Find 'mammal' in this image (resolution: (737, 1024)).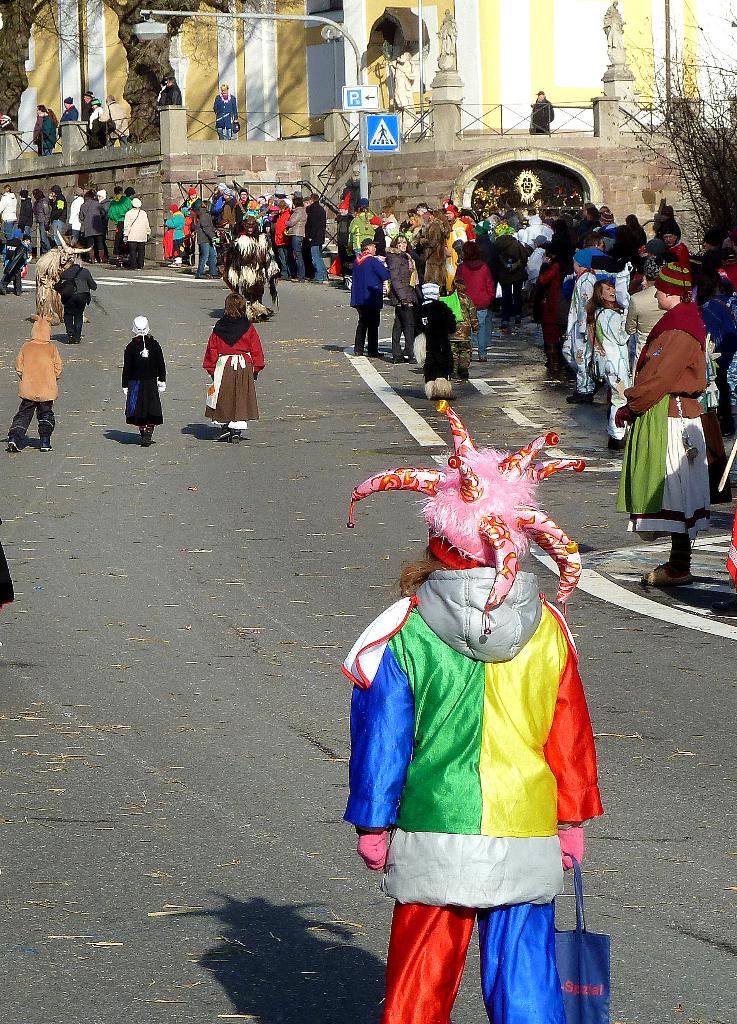
(211, 81, 241, 141).
